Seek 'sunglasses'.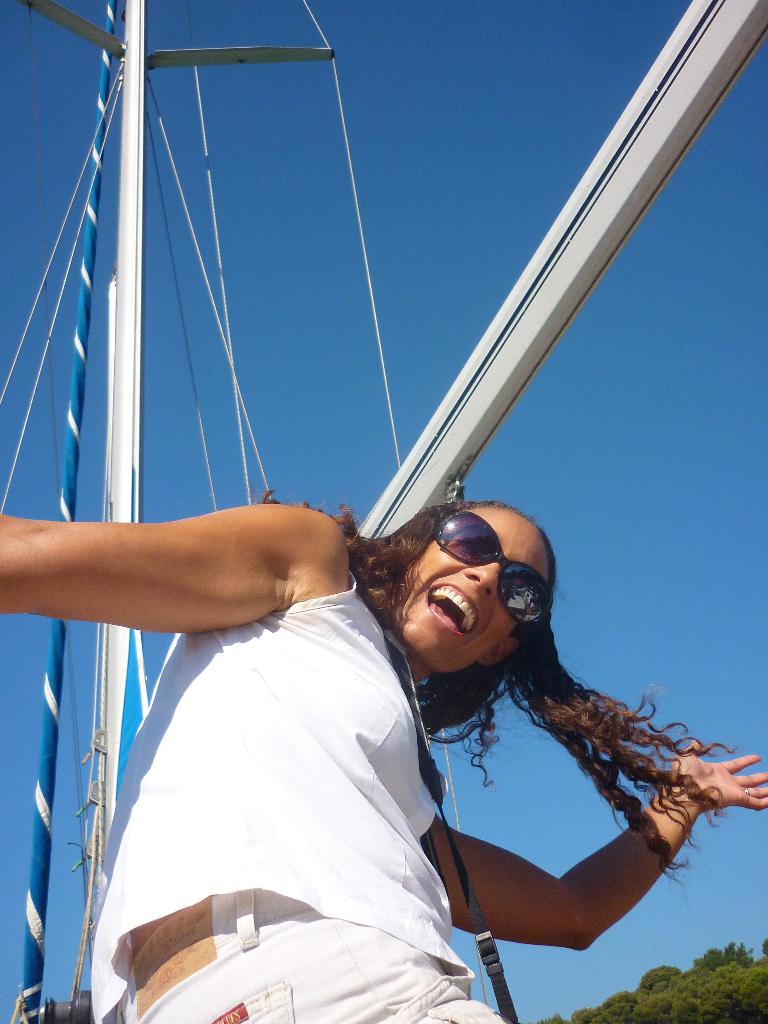
(x1=412, y1=500, x2=557, y2=639).
